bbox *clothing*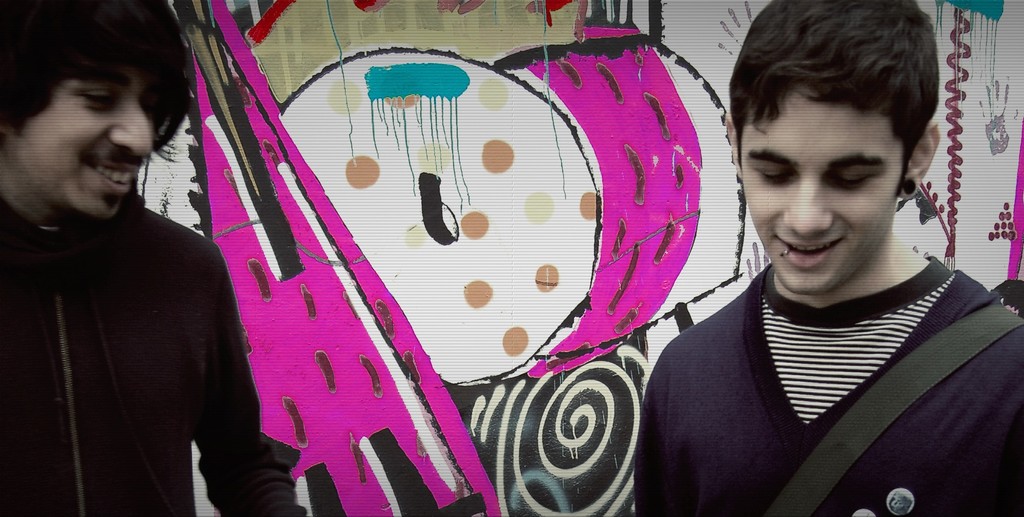
<bbox>0, 195, 308, 516</bbox>
